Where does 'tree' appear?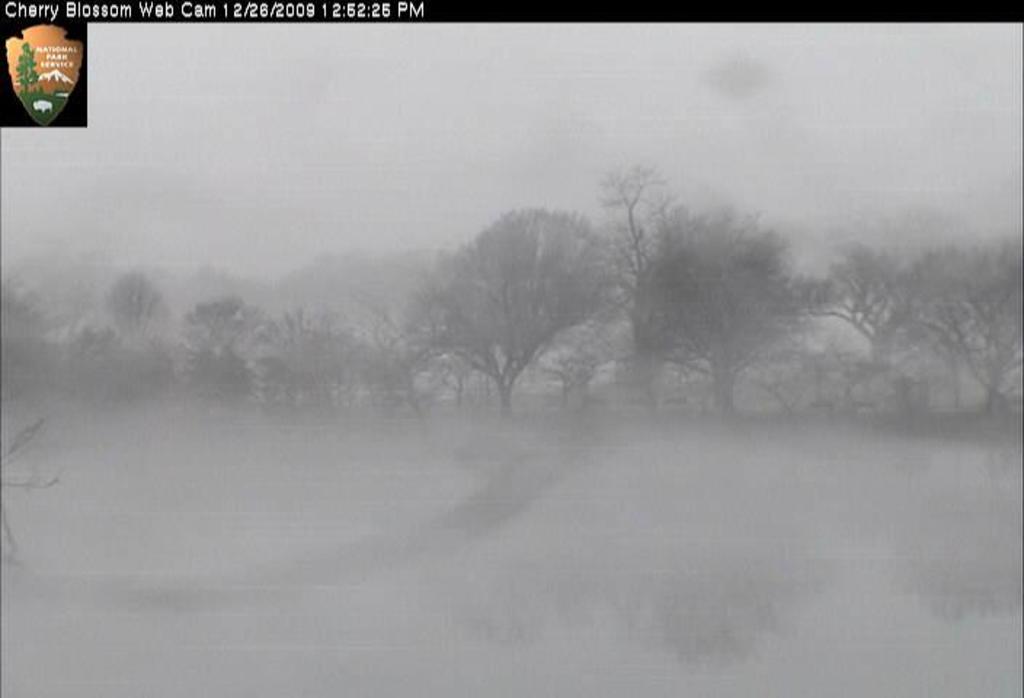
Appears at box(12, 35, 44, 99).
